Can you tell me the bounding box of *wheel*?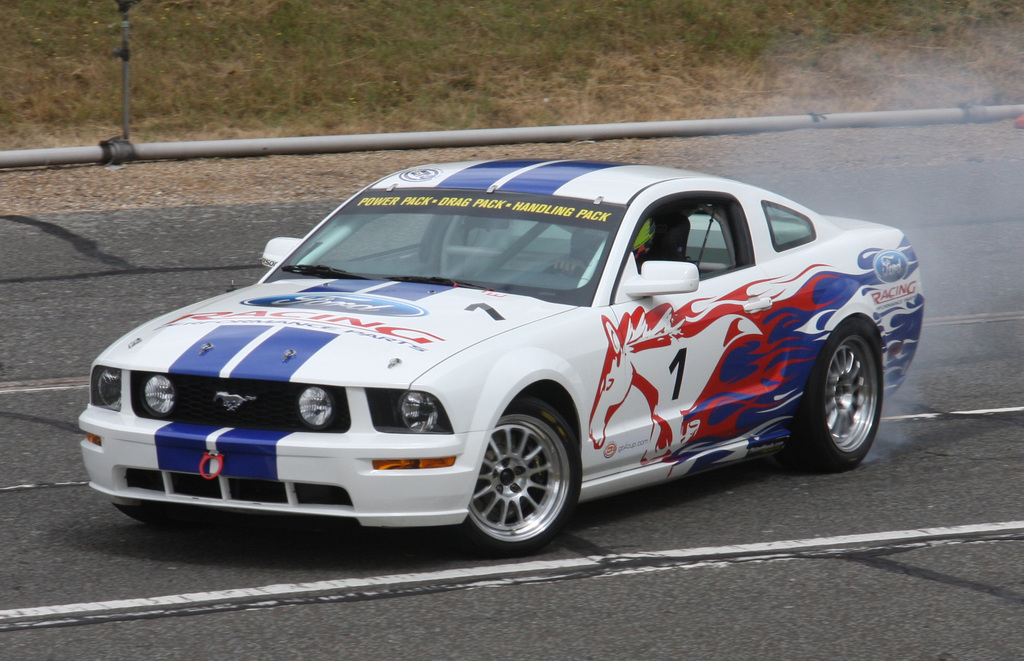
[left=463, top=397, right=578, bottom=560].
